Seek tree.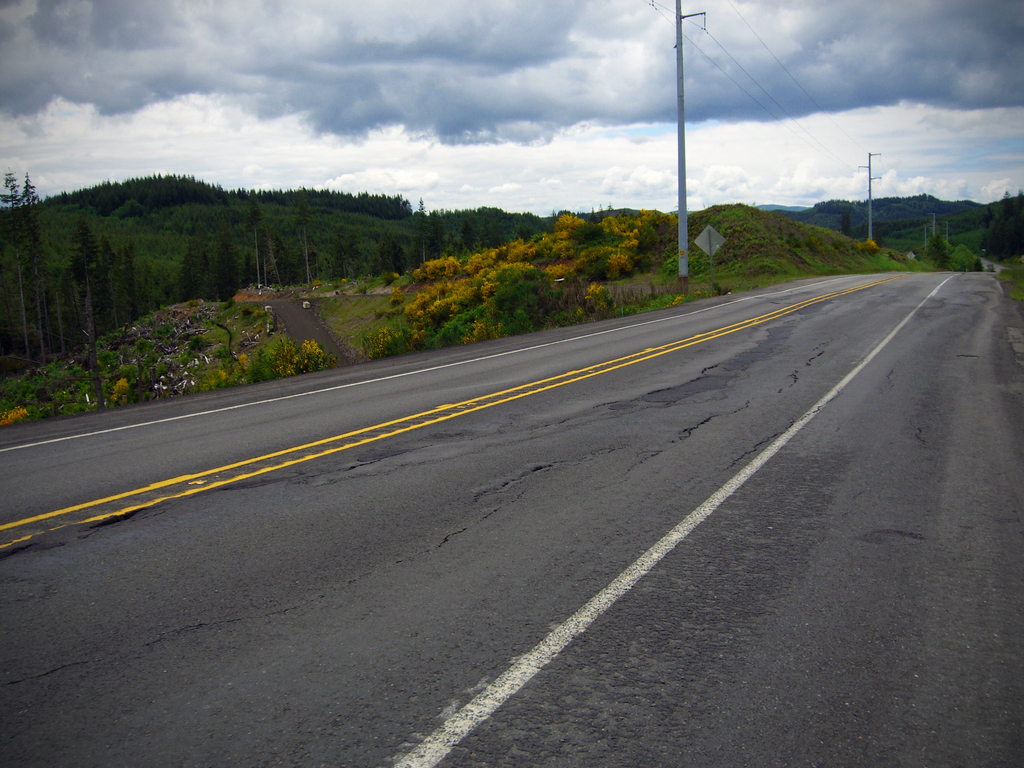
detection(211, 238, 235, 298).
